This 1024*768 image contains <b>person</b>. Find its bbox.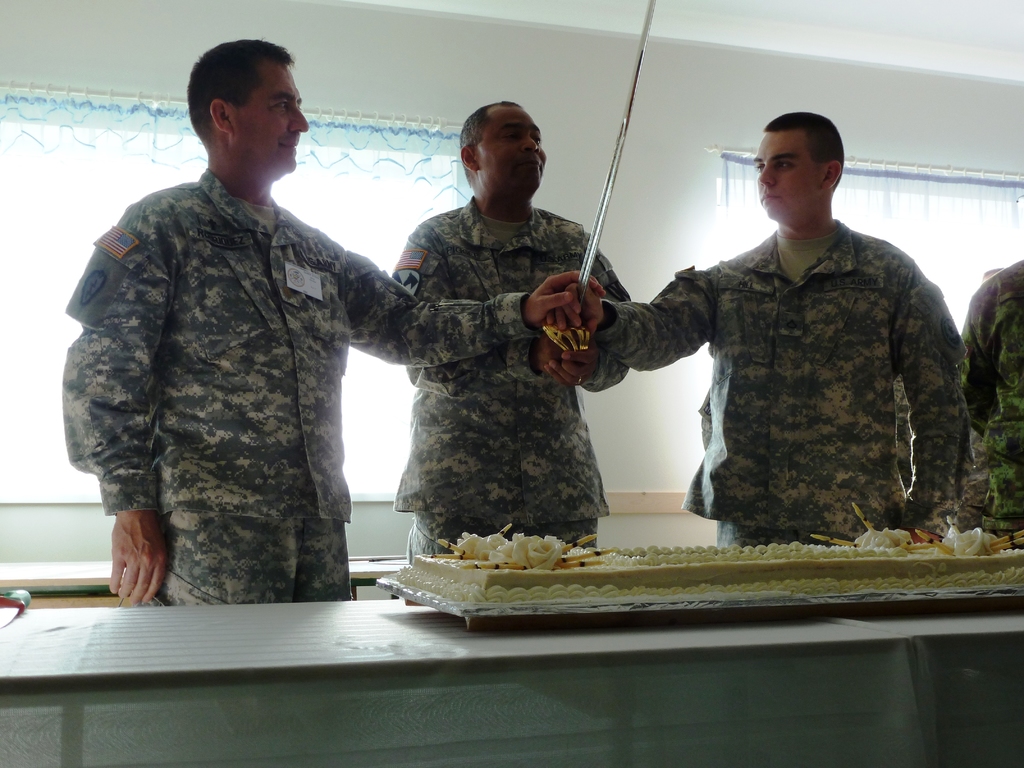
rect(545, 111, 967, 547).
